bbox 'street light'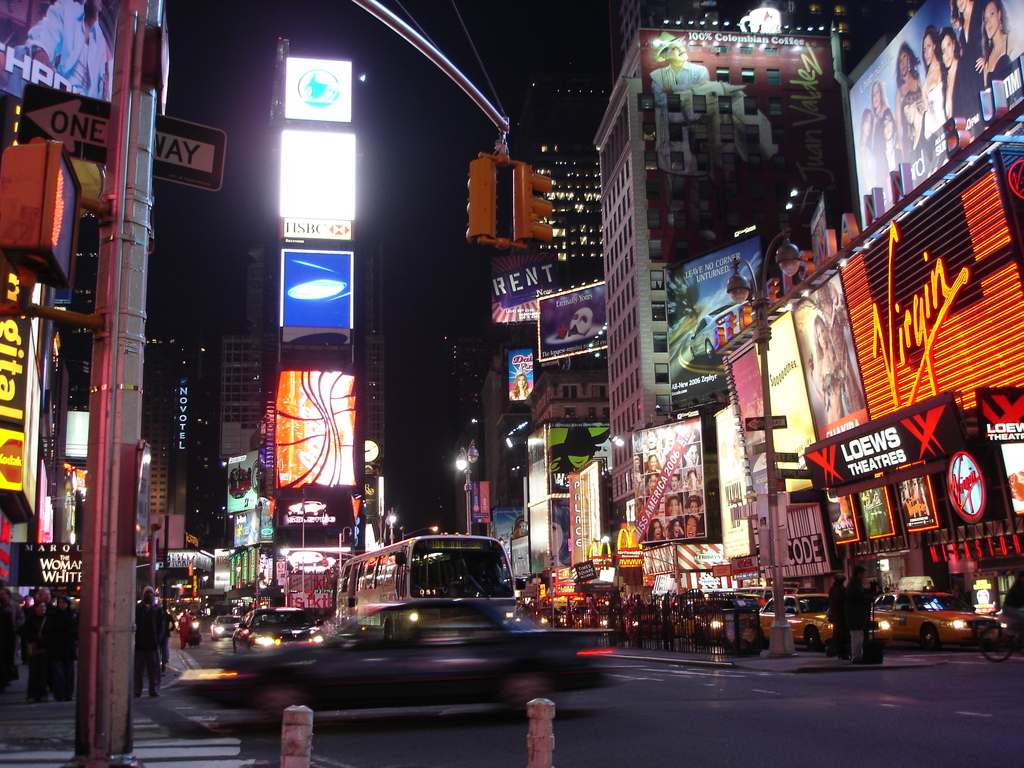
bbox(381, 506, 401, 554)
